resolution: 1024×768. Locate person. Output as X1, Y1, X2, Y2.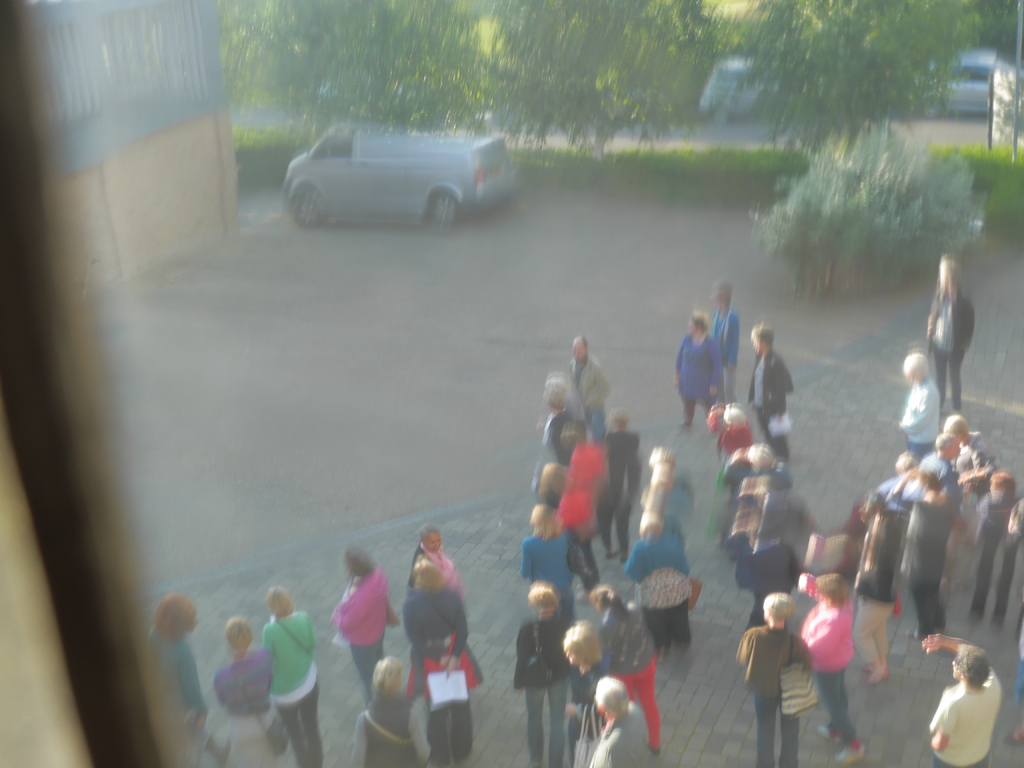
409, 521, 449, 595.
